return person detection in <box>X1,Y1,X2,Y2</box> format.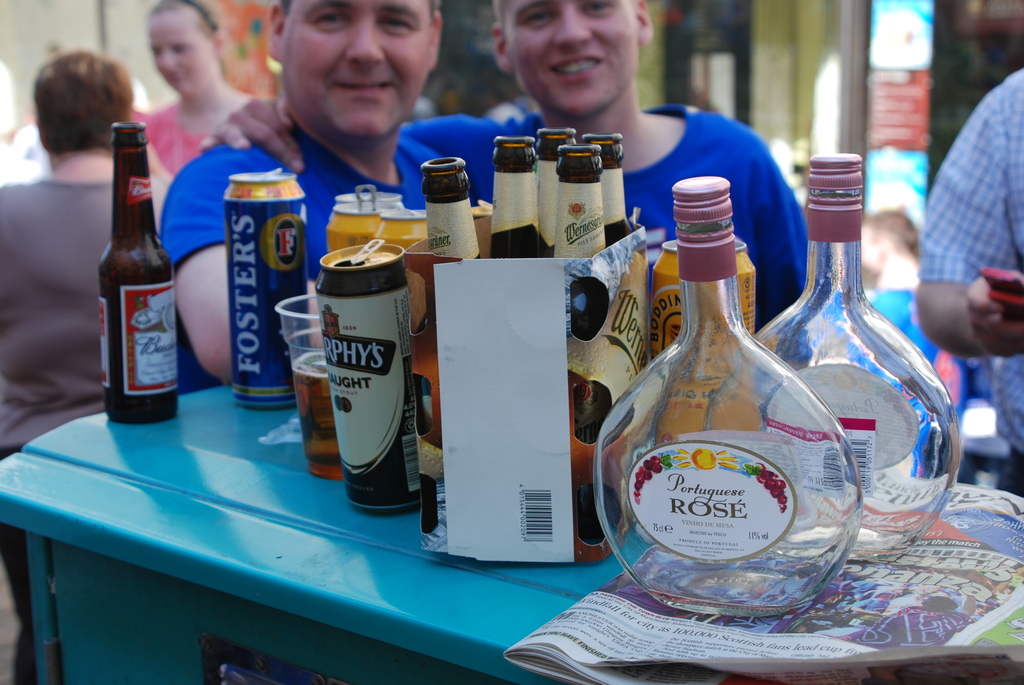
<box>915,65,1023,505</box>.
